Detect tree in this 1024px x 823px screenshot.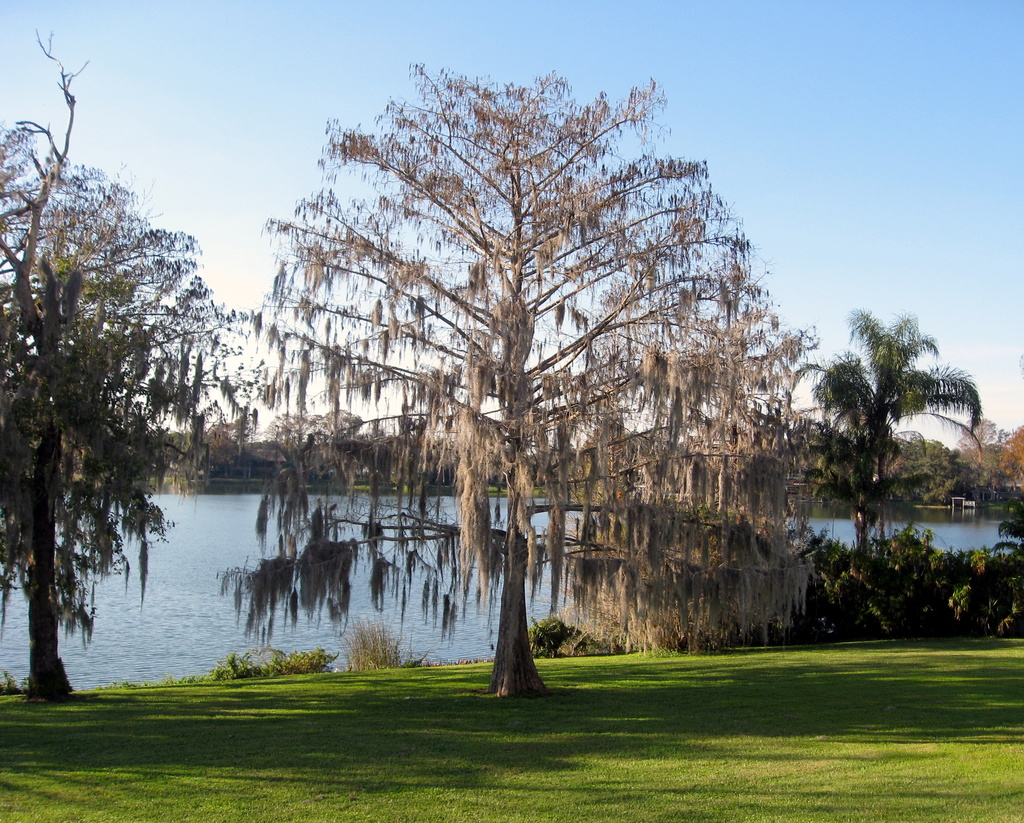
Detection: box(803, 311, 989, 633).
